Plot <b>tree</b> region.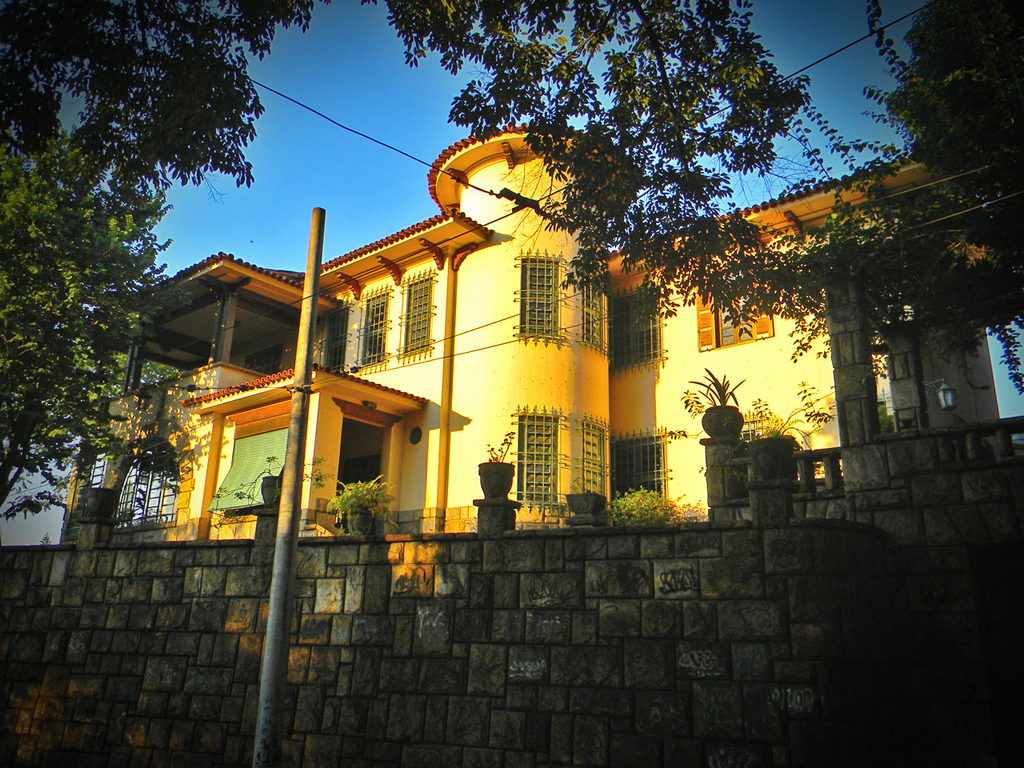
Plotted at select_region(0, 0, 305, 205).
